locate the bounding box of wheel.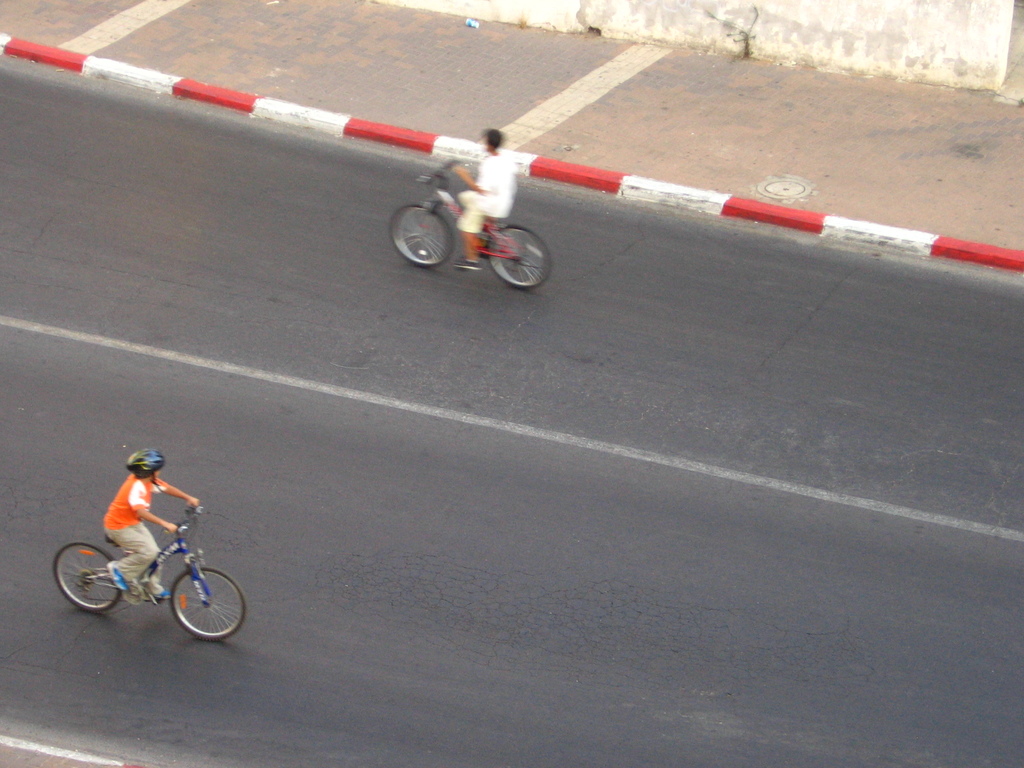
Bounding box: box(388, 202, 460, 268).
